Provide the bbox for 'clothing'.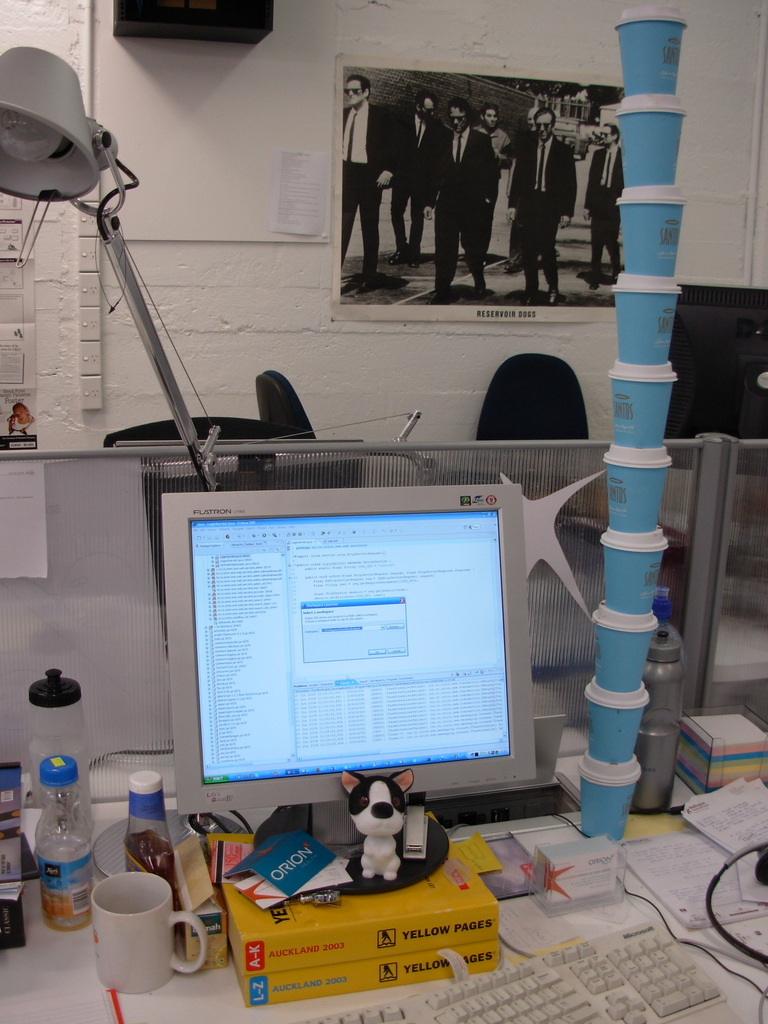
[332,78,388,248].
